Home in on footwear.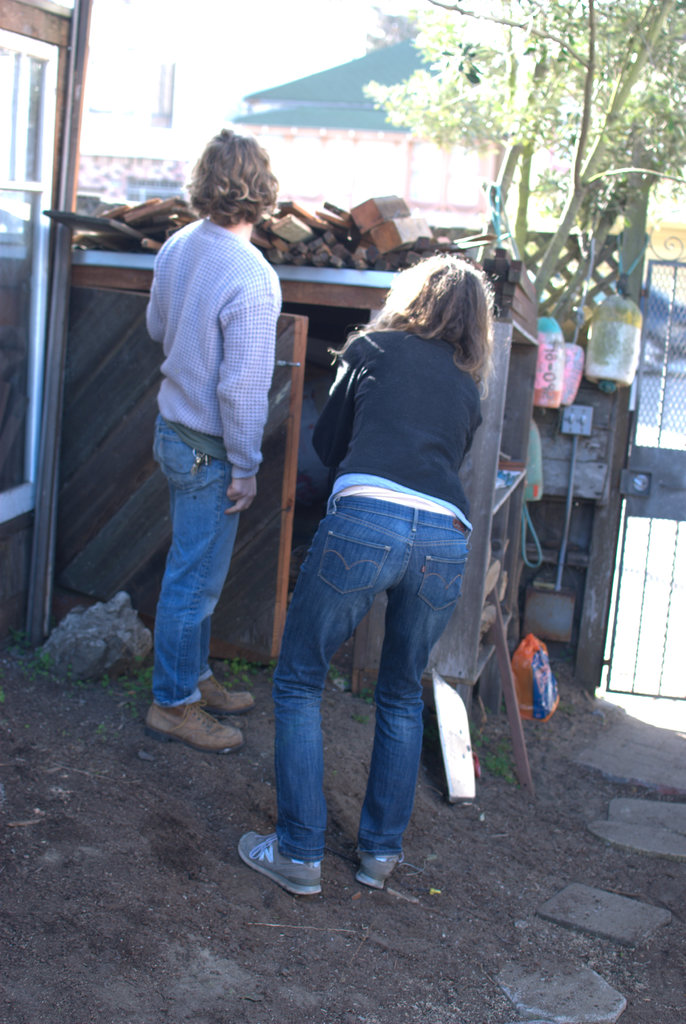
Homed in at 196,667,266,716.
